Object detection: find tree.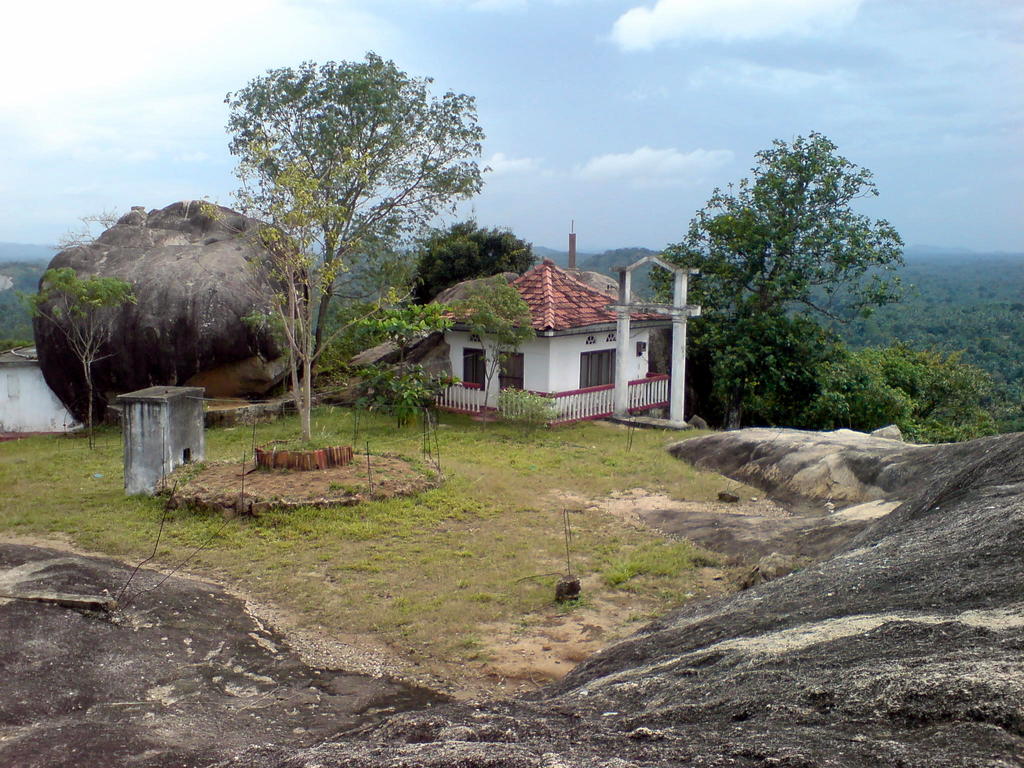
BBox(670, 116, 911, 442).
